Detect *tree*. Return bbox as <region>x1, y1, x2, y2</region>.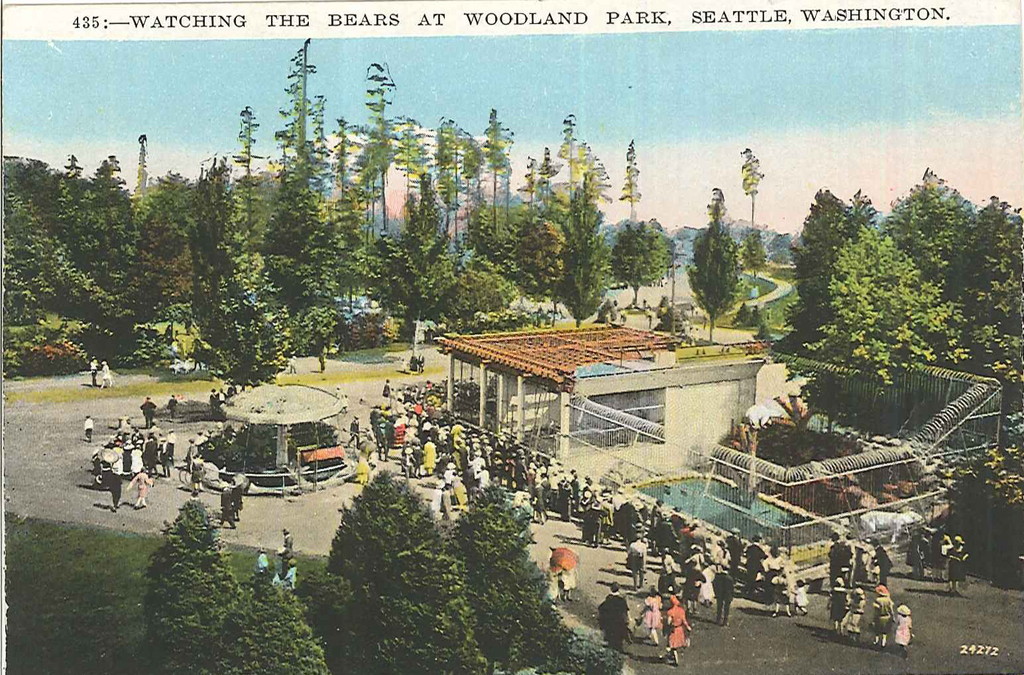
<region>357, 50, 453, 333</region>.
